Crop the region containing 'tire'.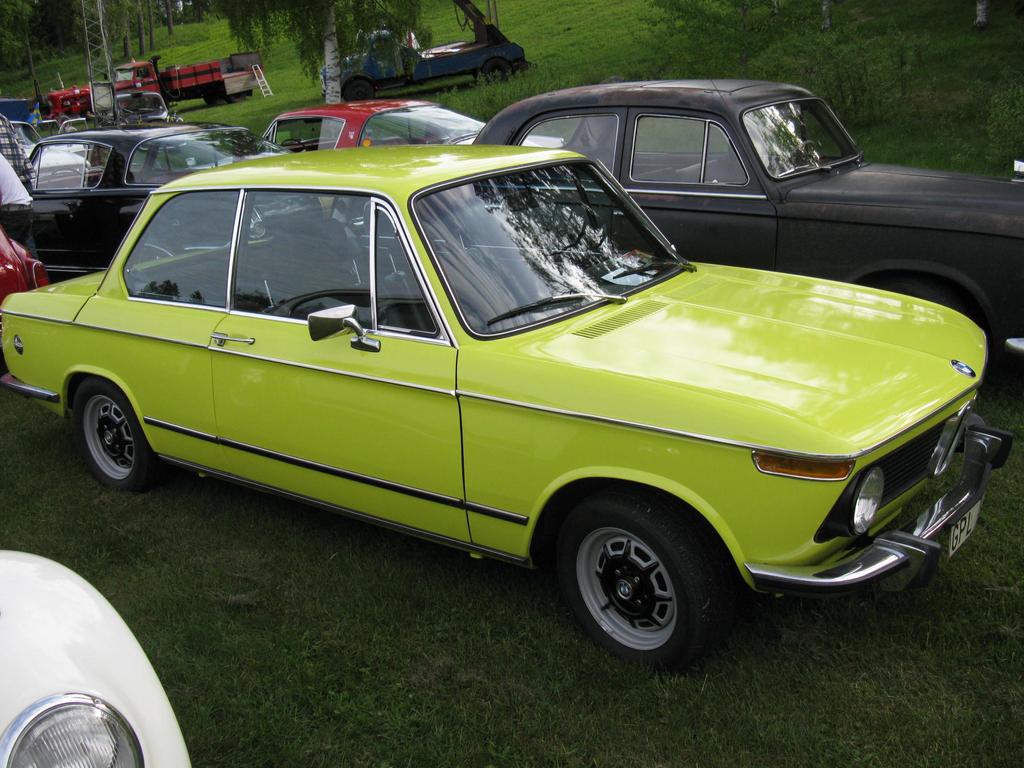
Crop region: <region>880, 277, 967, 314</region>.
